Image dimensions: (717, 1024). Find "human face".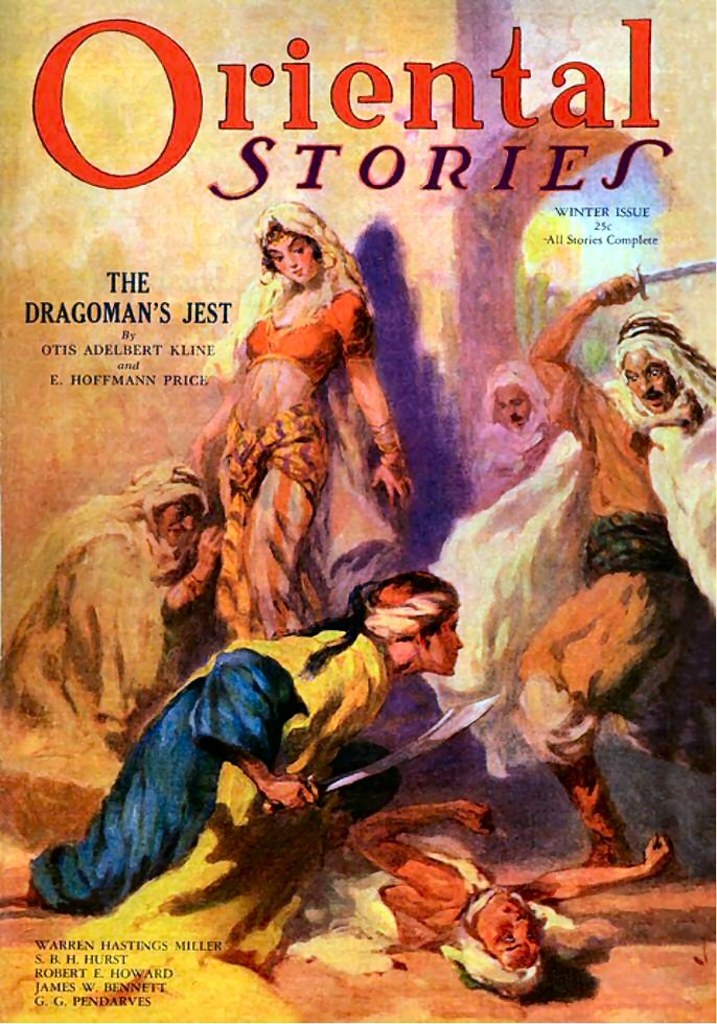
[498, 380, 531, 434].
